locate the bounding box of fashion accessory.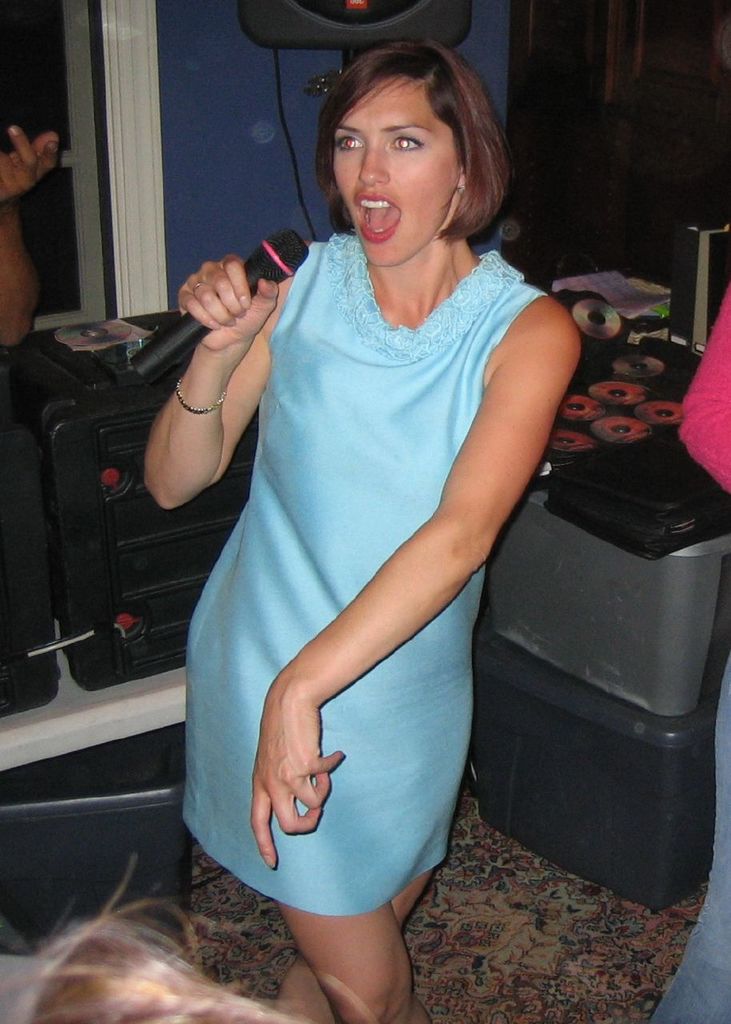
Bounding box: x1=173, y1=377, x2=231, y2=416.
